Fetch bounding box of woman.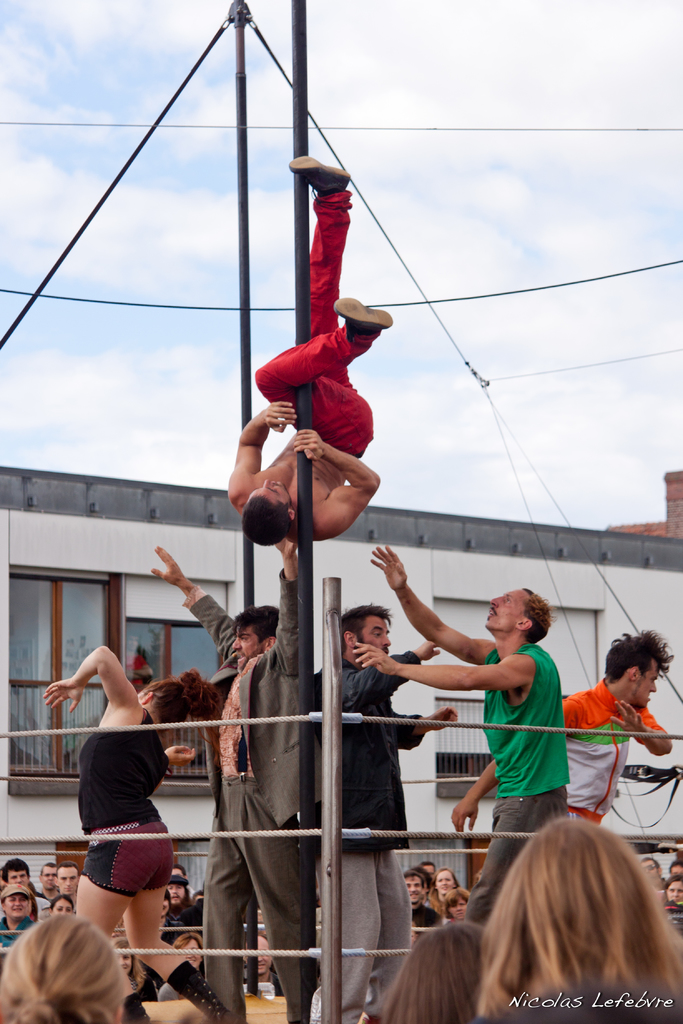
Bbox: <bbox>424, 865, 473, 905</bbox>.
